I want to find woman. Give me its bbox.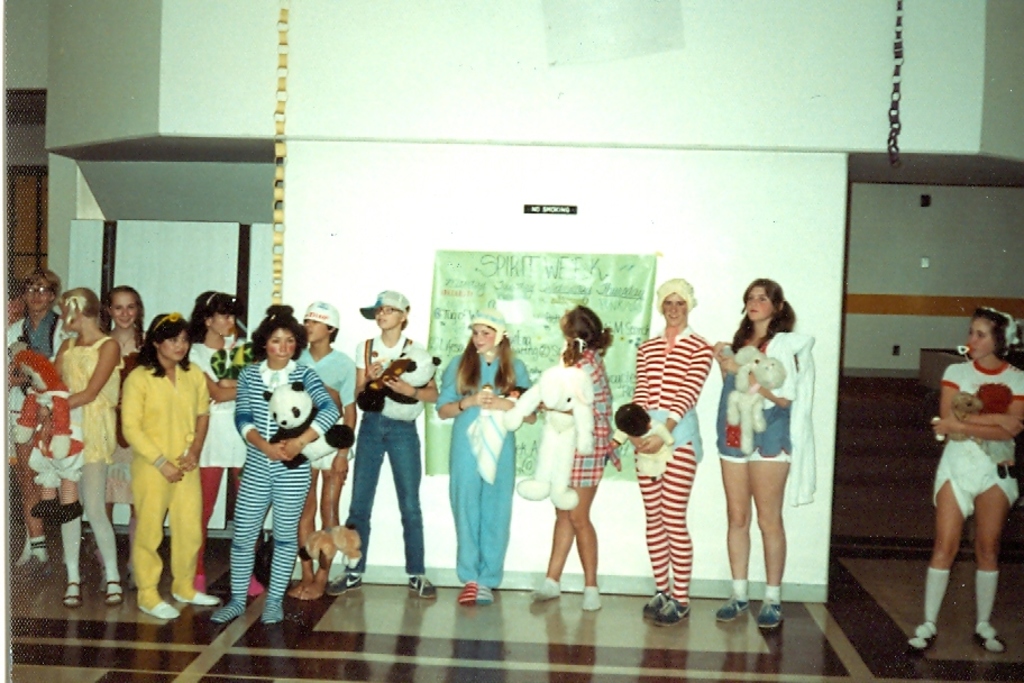
[331, 284, 442, 590].
